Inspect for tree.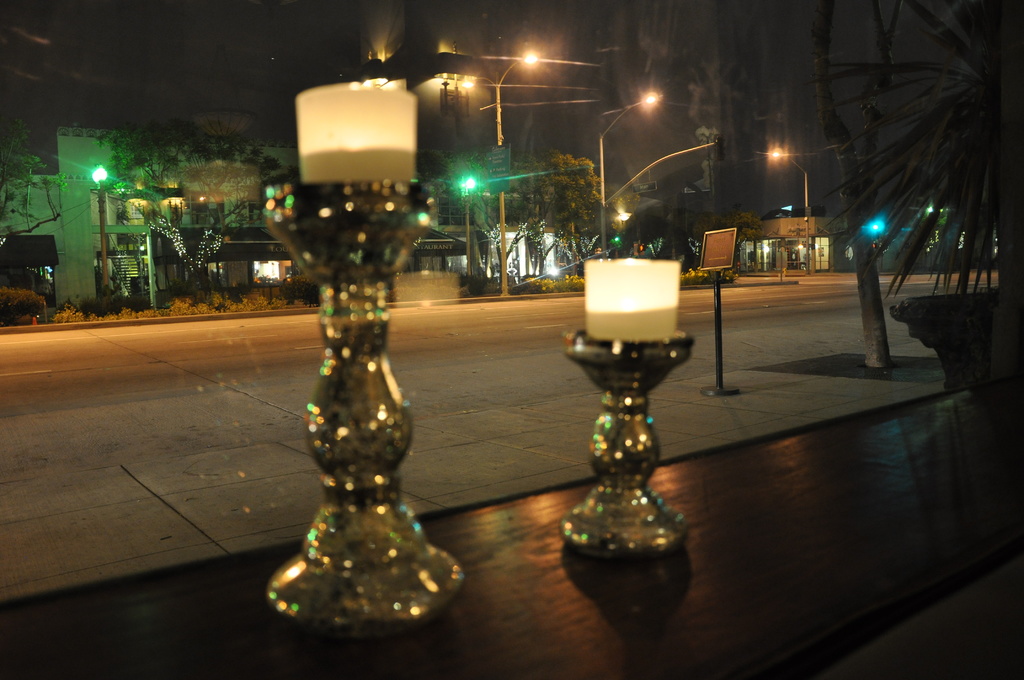
Inspection: bbox=[94, 118, 276, 303].
